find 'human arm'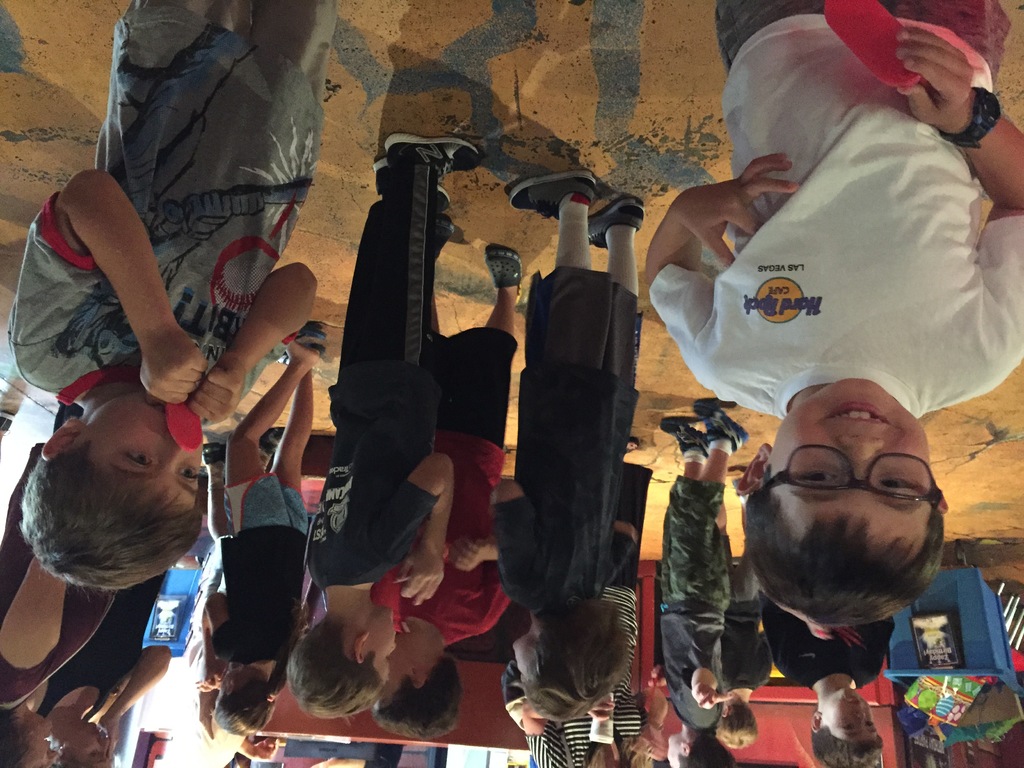
Rect(631, 147, 803, 392)
